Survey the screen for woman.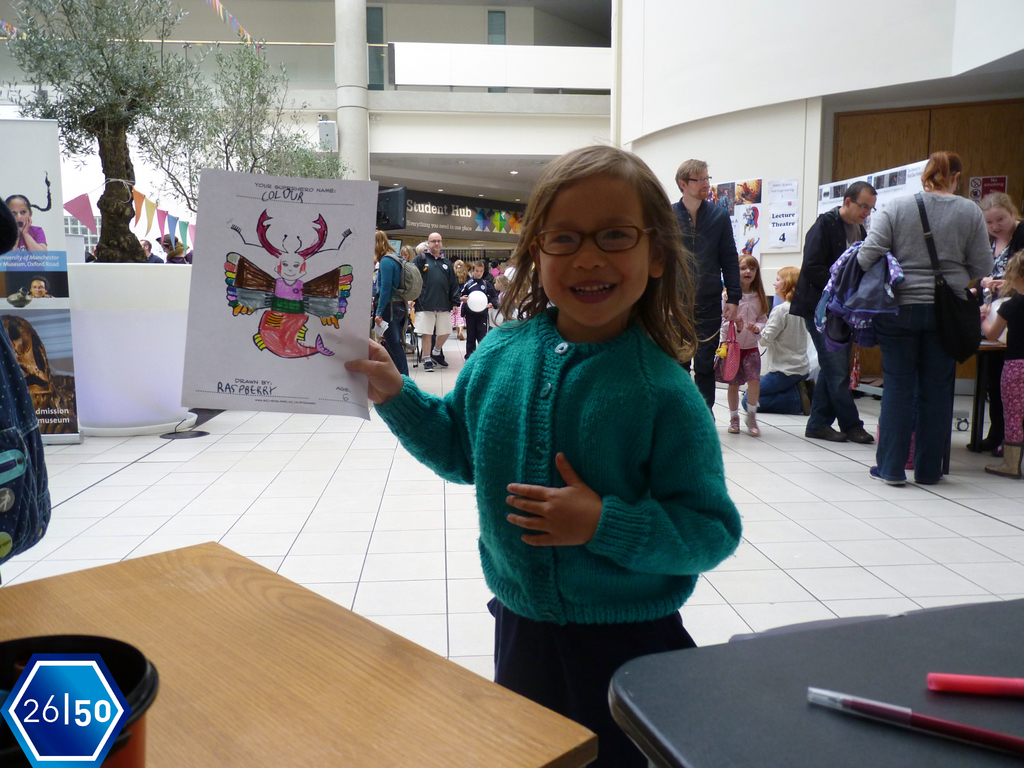
Survey found: bbox(973, 189, 1023, 308).
